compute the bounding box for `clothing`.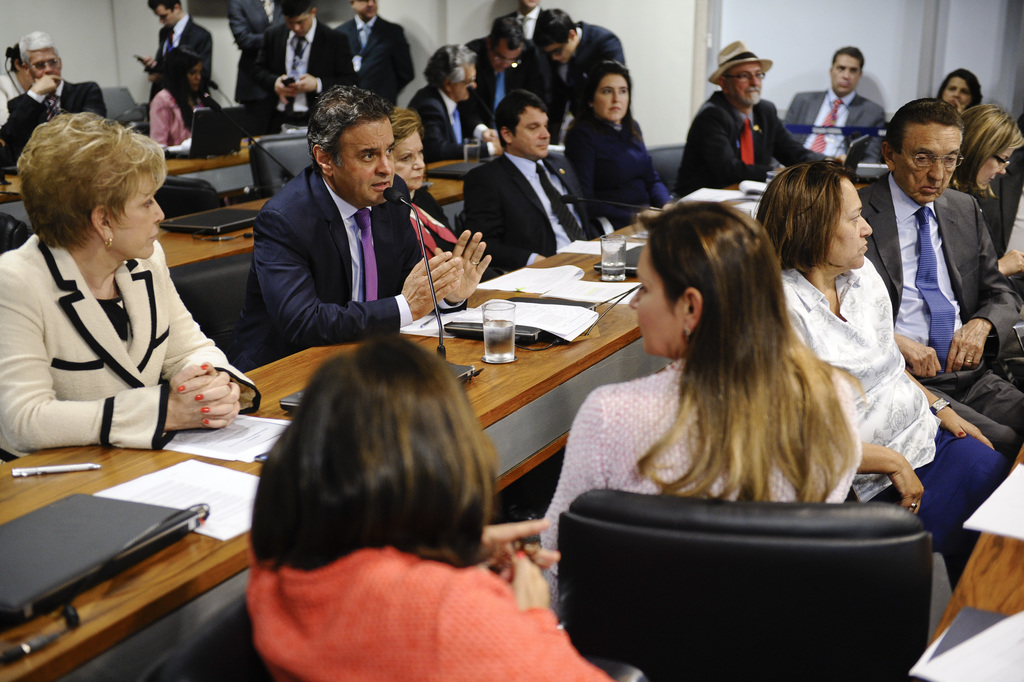
rect(243, 546, 619, 681).
